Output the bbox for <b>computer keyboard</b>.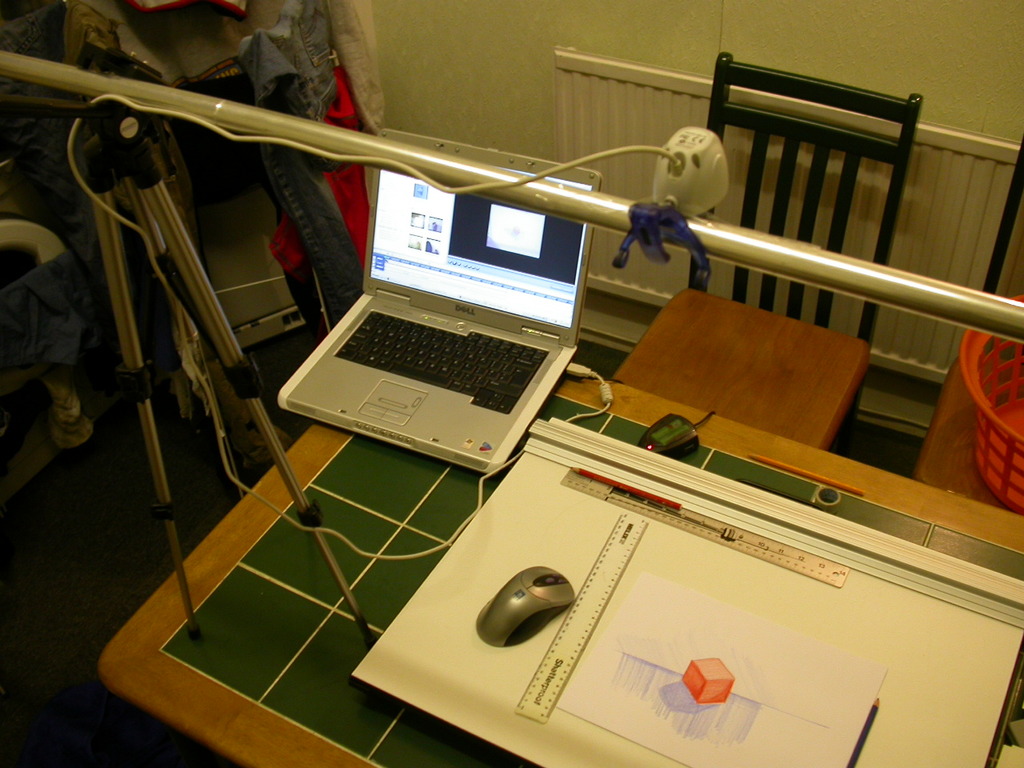
338/309/551/415.
